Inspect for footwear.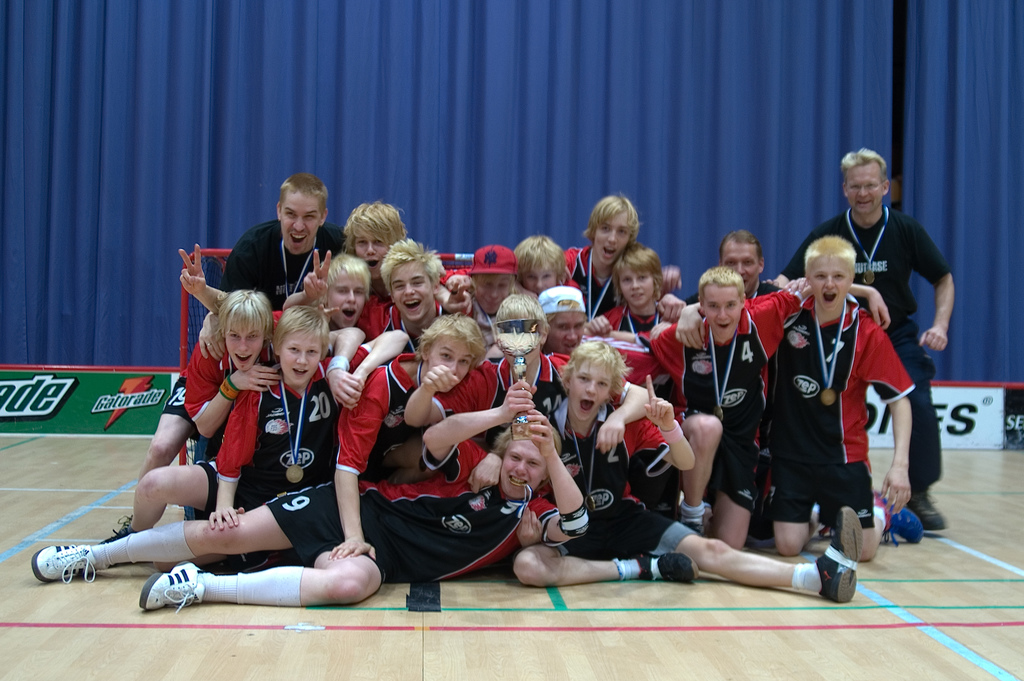
Inspection: {"left": 811, "top": 503, "right": 856, "bottom": 600}.
